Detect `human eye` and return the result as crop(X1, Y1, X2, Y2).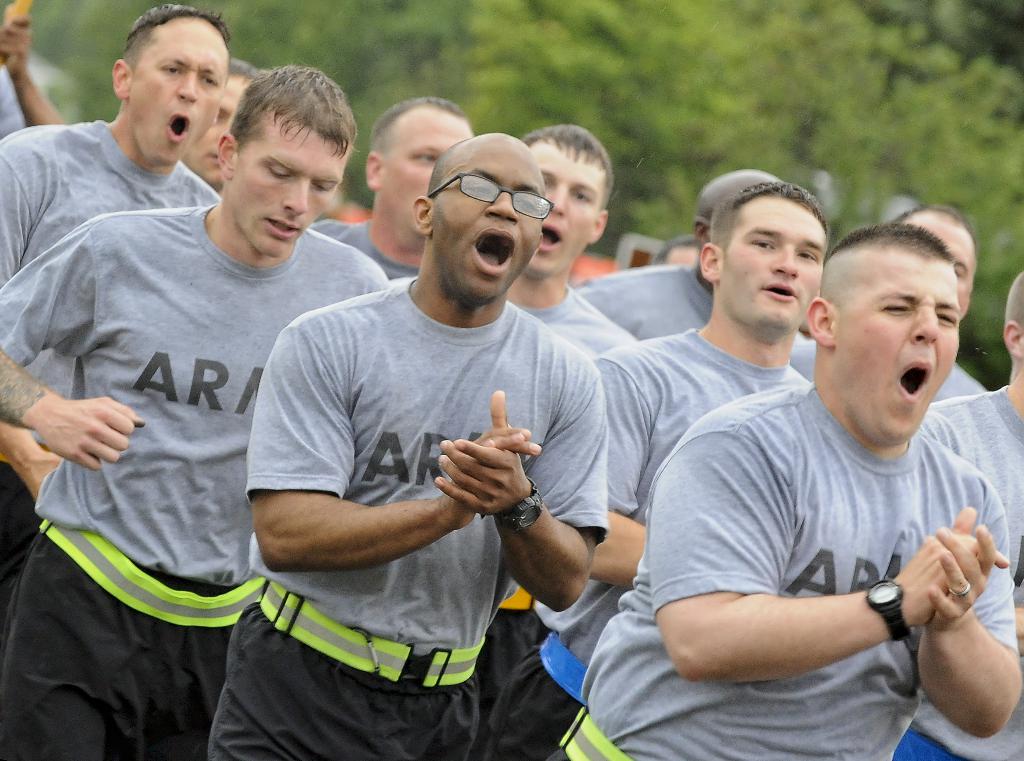
crop(416, 151, 437, 167).
